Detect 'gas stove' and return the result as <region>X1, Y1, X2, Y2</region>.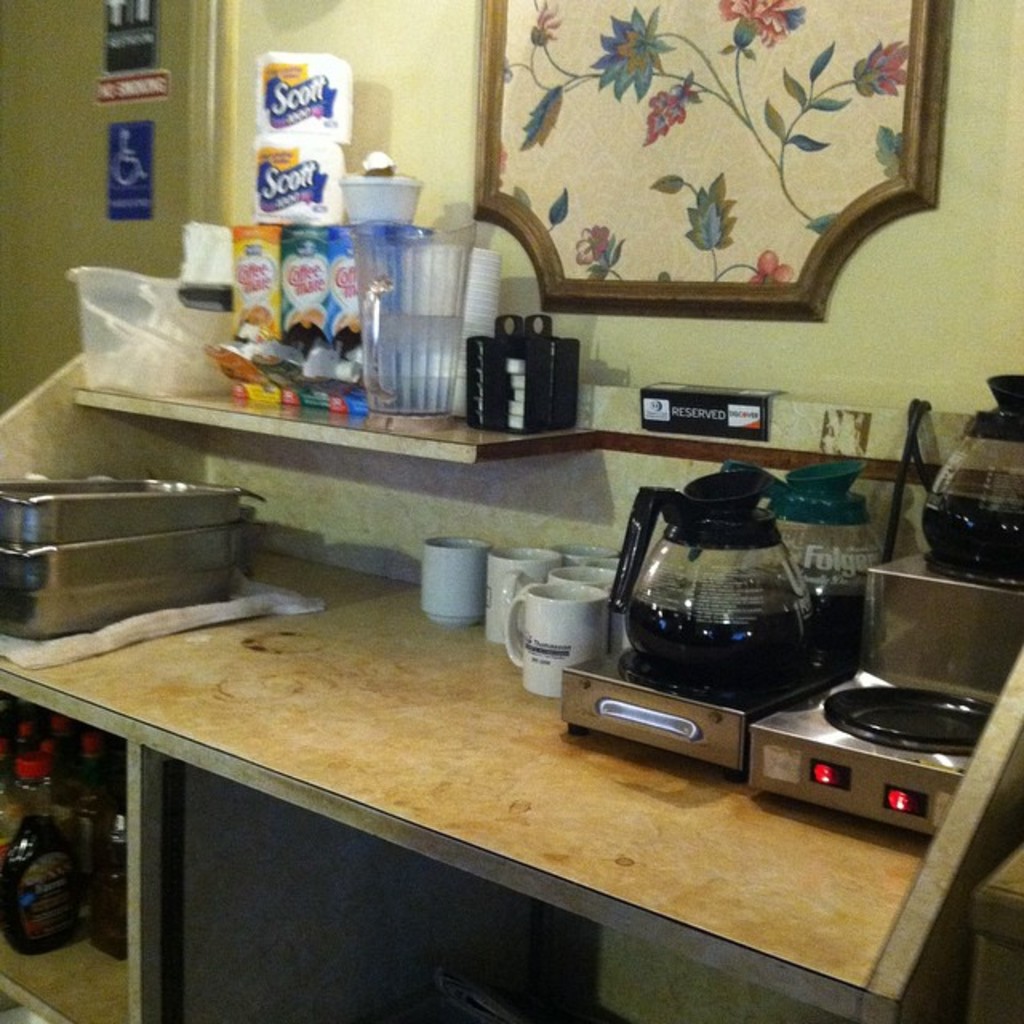
<region>570, 638, 845, 707</region>.
